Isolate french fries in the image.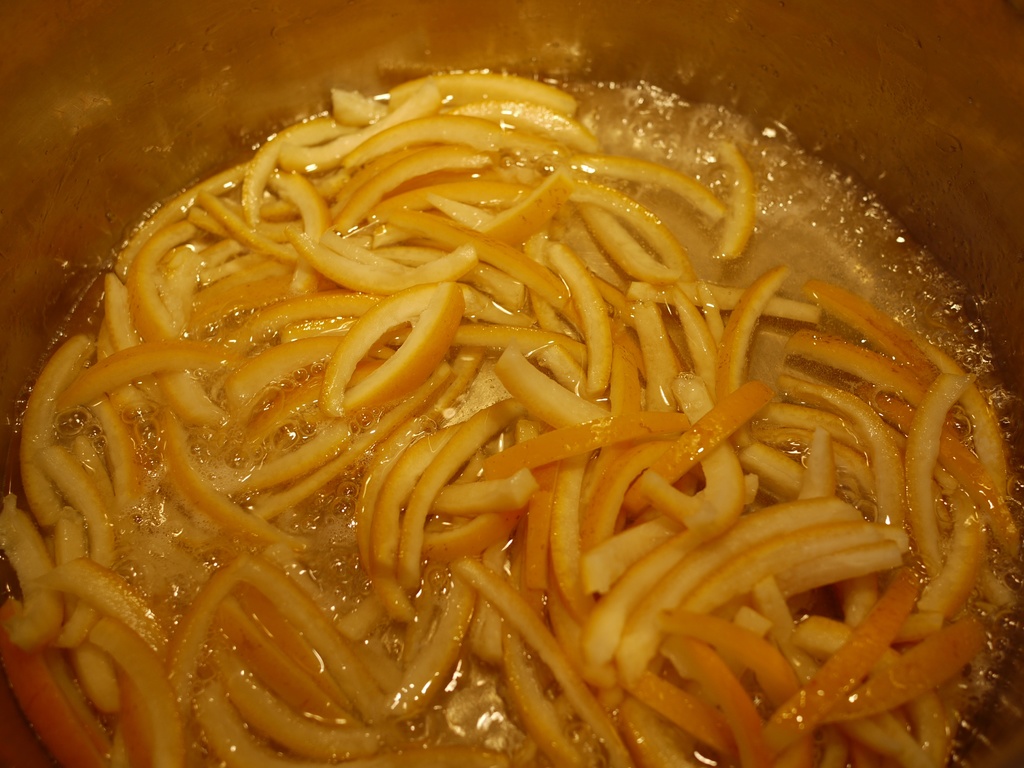
Isolated region: {"x1": 0, "y1": 493, "x2": 64, "y2": 653}.
